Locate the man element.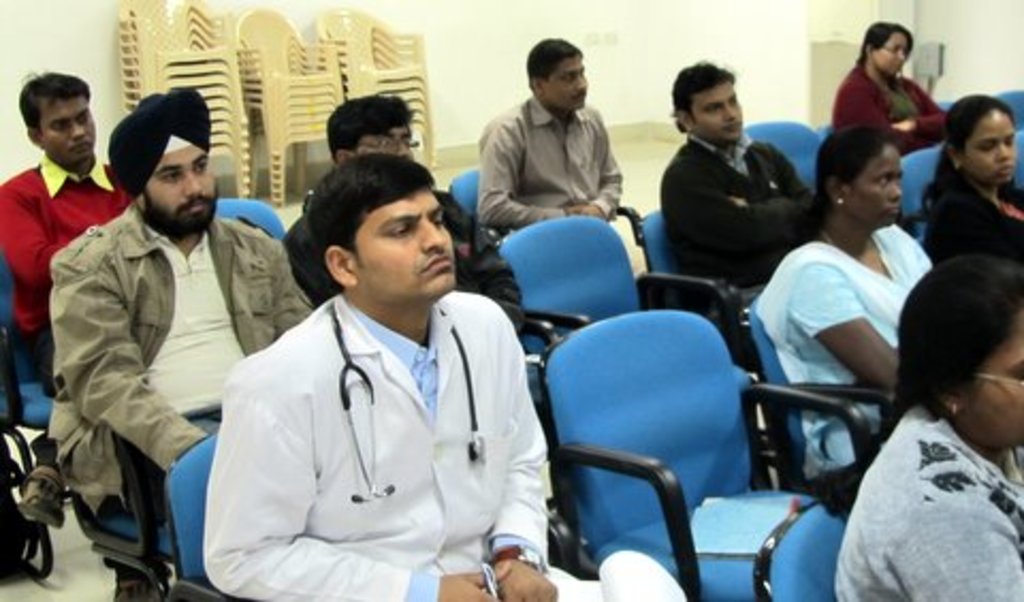
Element bbox: (49,83,311,525).
